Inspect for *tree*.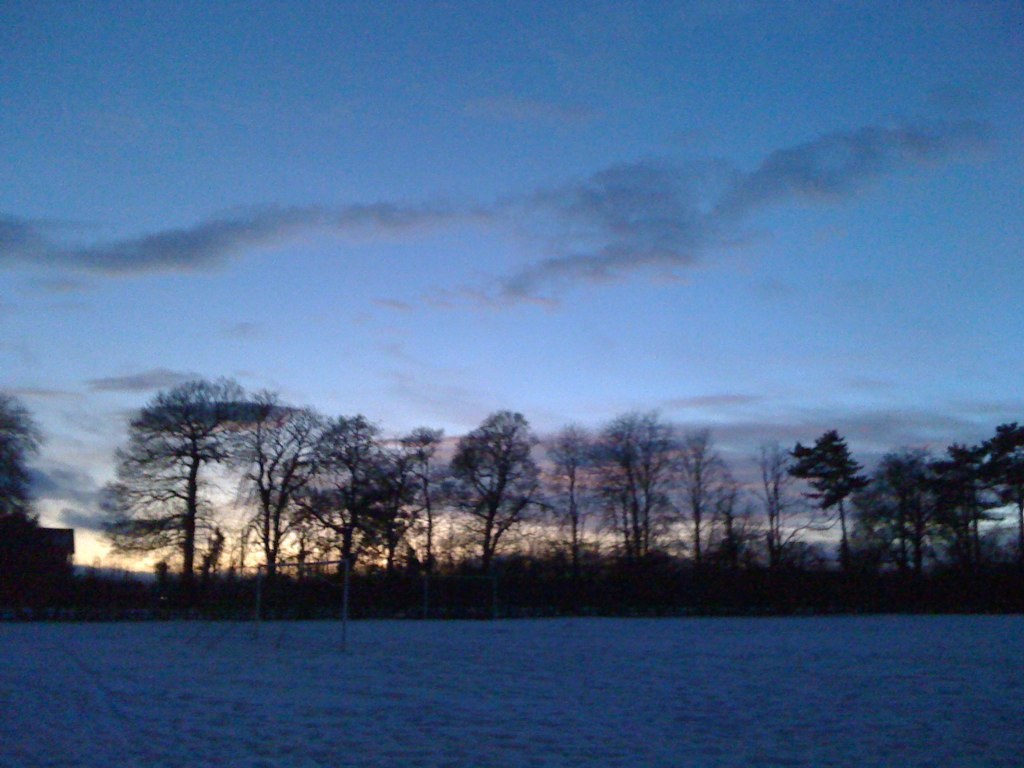
Inspection: x1=739 y1=433 x2=844 y2=584.
